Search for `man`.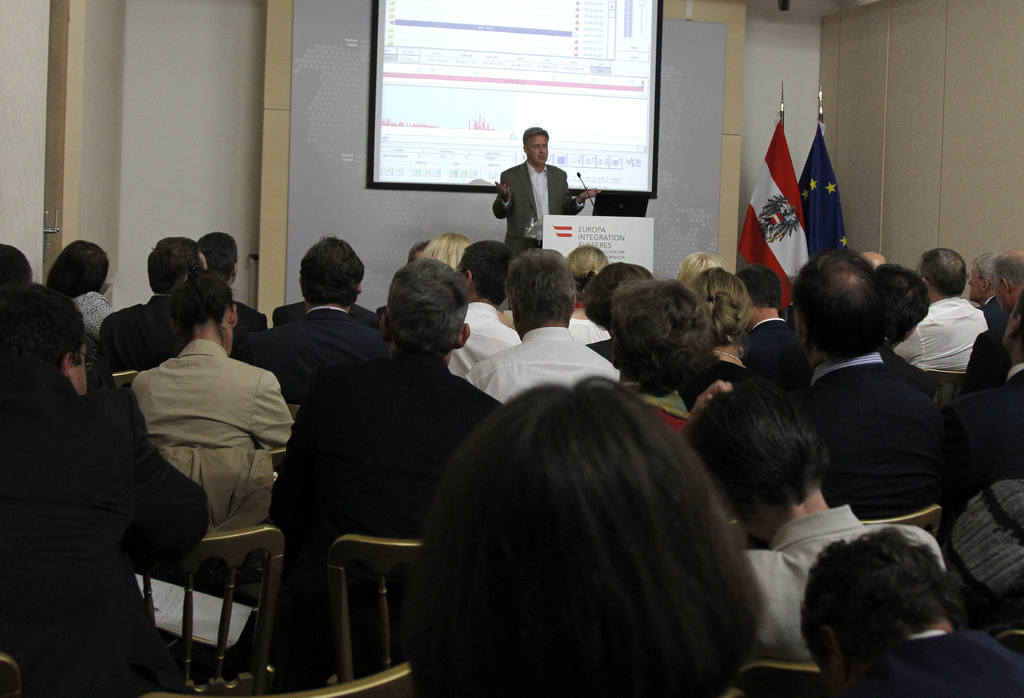
Found at (872, 261, 939, 403).
